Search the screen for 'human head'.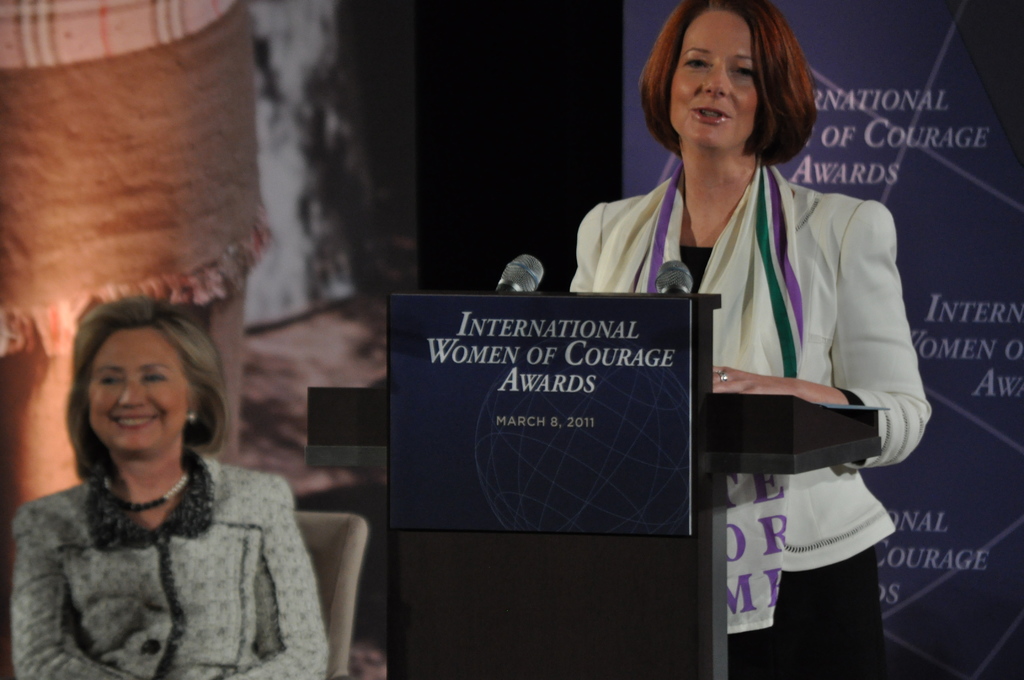
Found at {"x1": 68, "y1": 312, "x2": 189, "y2": 459}.
